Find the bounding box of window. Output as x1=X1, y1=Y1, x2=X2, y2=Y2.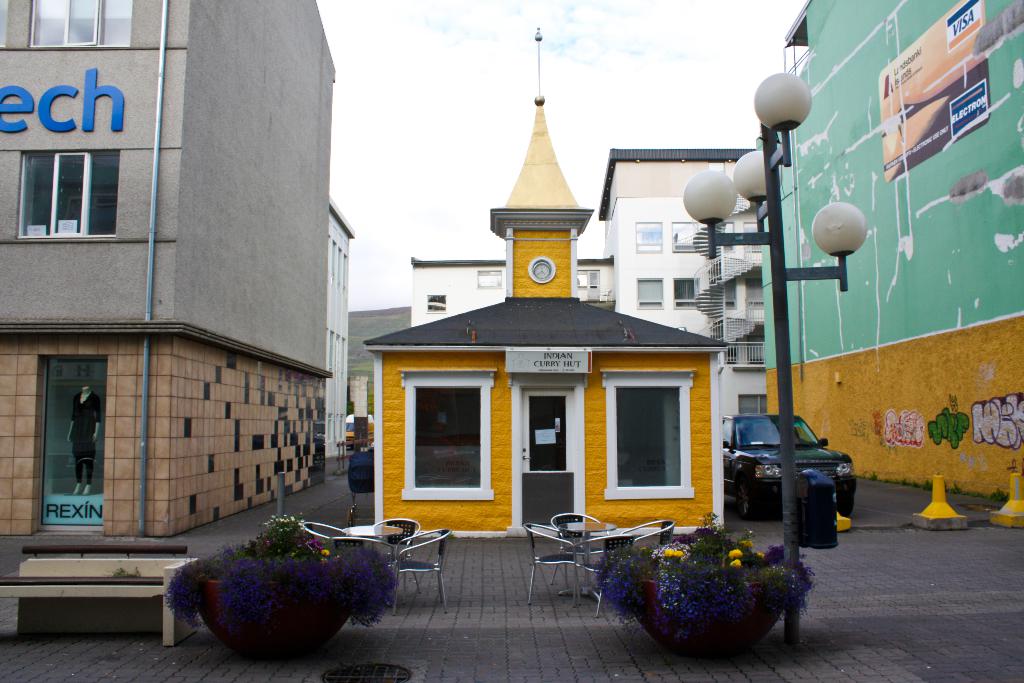
x1=18, y1=149, x2=123, y2=241.
